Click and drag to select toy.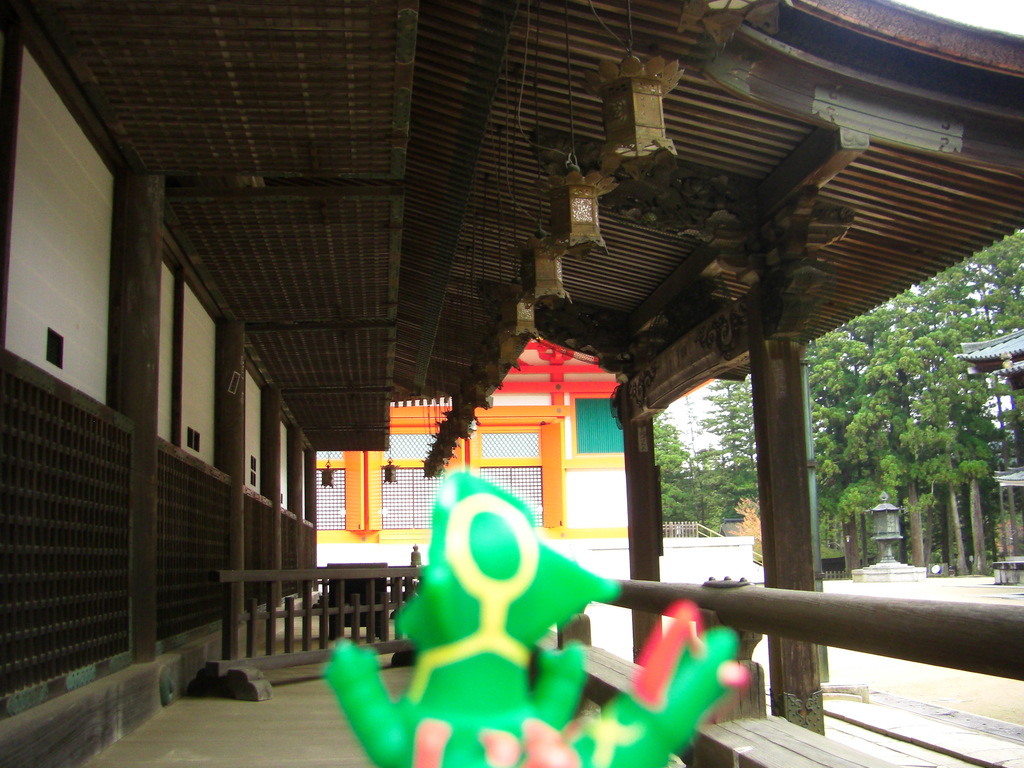
Selection: 329 468 748 767.
